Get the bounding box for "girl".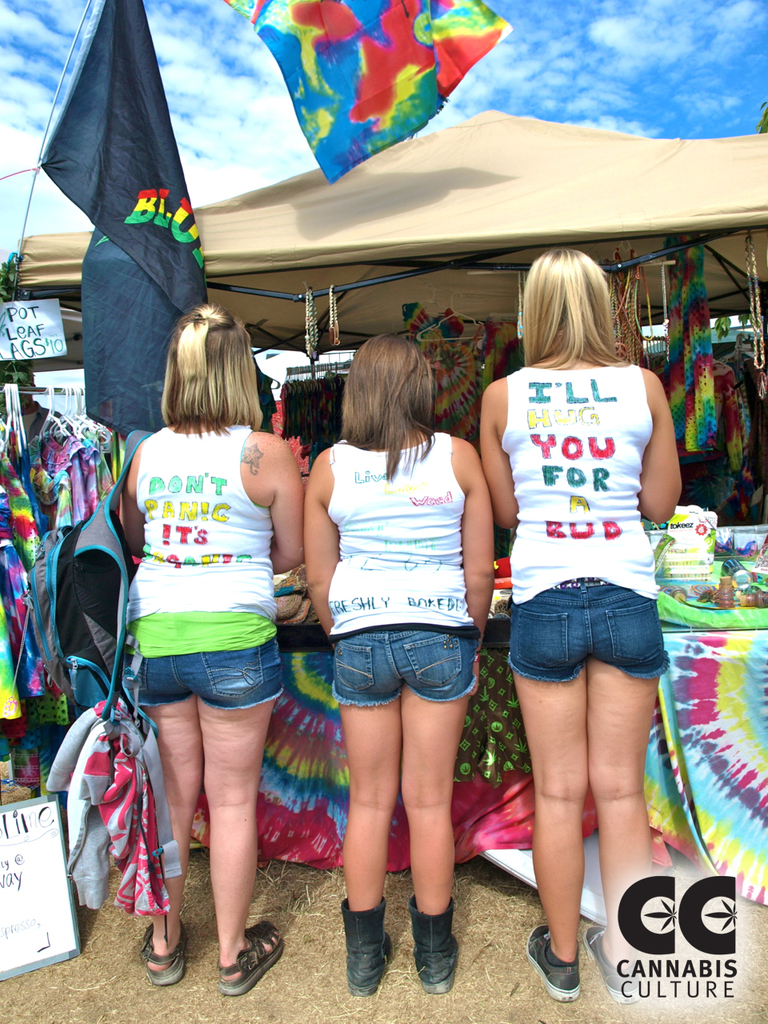
box=[128, 300, 301, 994].
